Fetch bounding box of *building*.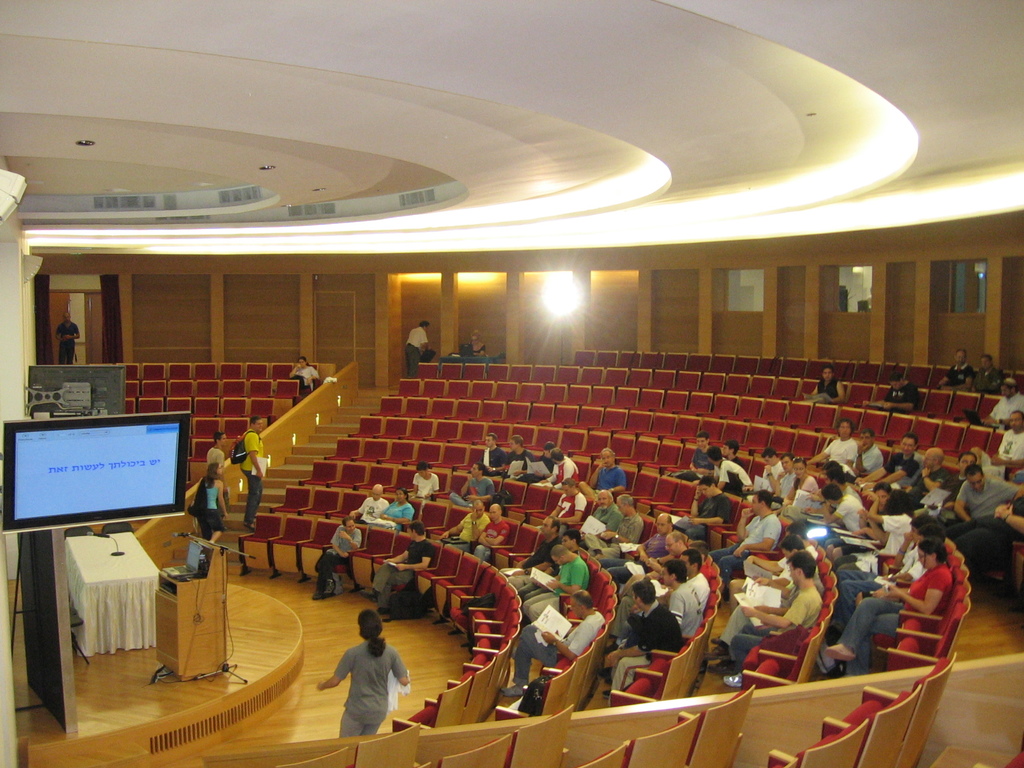
Bbox: [0,0,1023,767].
